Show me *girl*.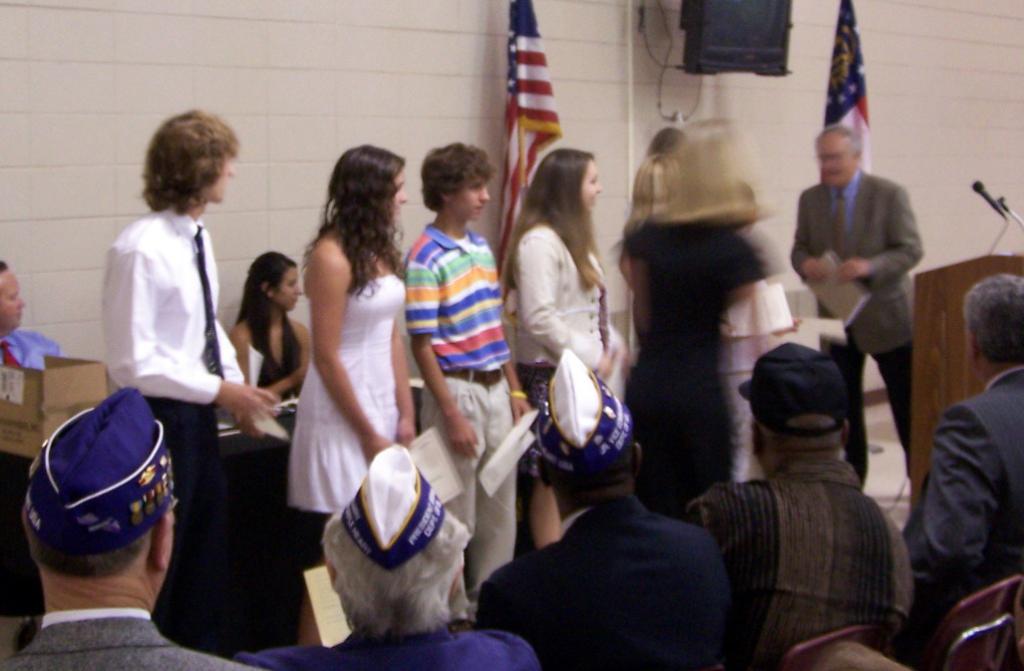
*girl* is here: 504, 146, 623, 558.
